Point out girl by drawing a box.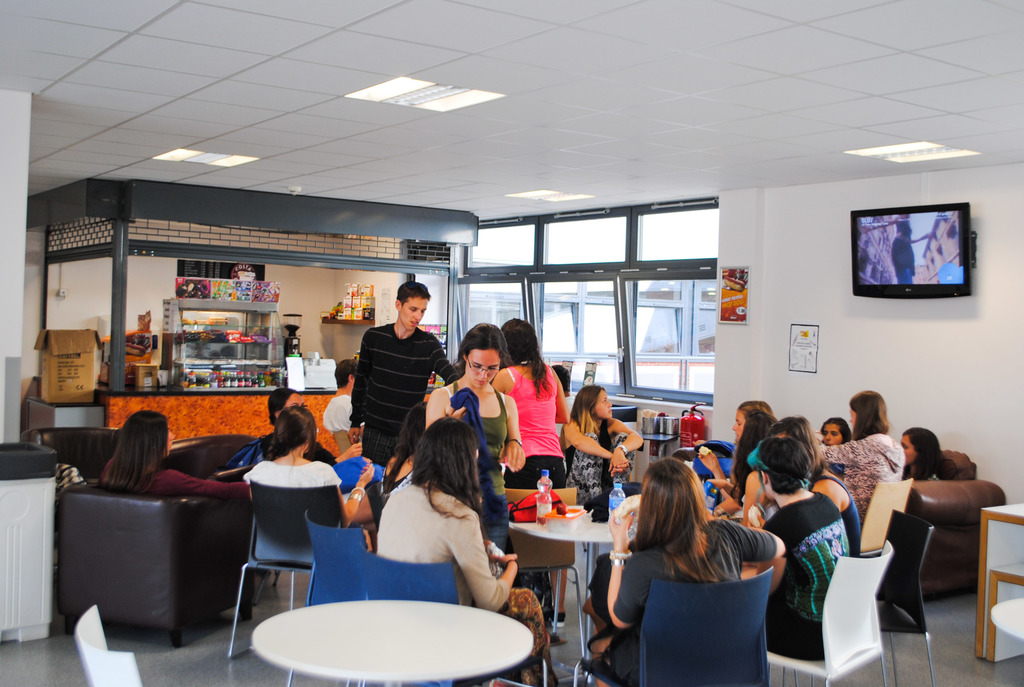
(left=376, top=416, right=556, bottom=683).
